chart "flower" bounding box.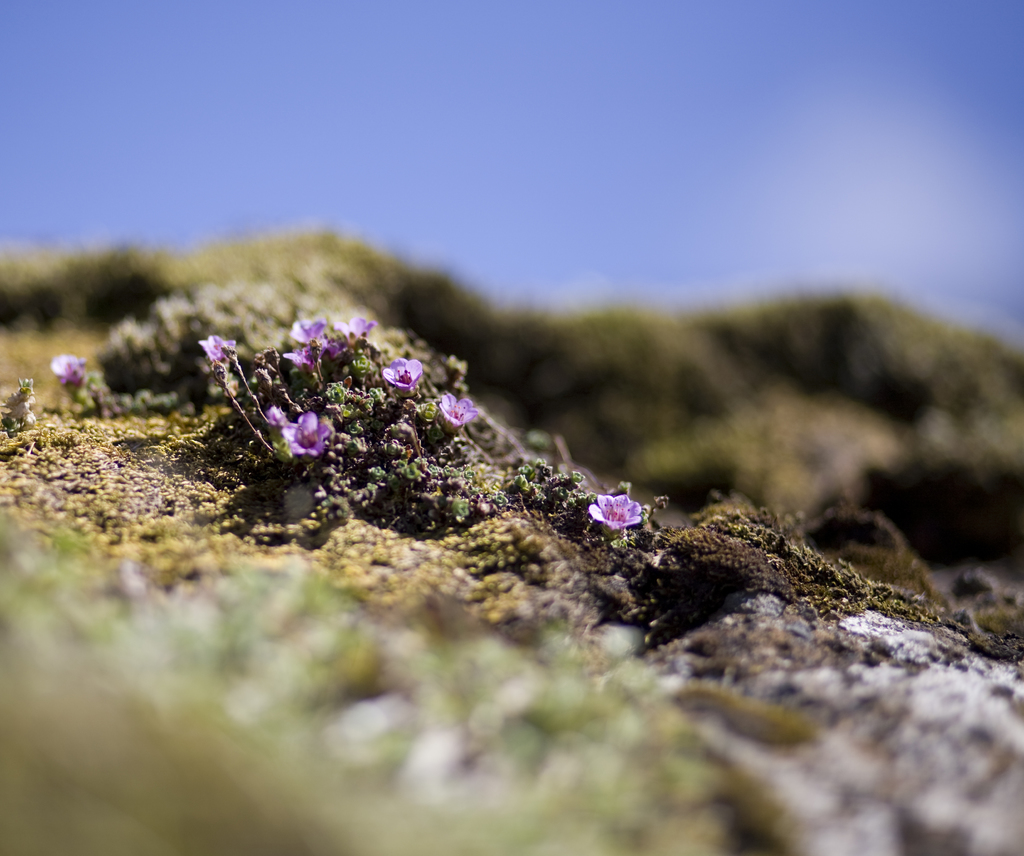
Charted: locate(377, 352, 425, 395).
